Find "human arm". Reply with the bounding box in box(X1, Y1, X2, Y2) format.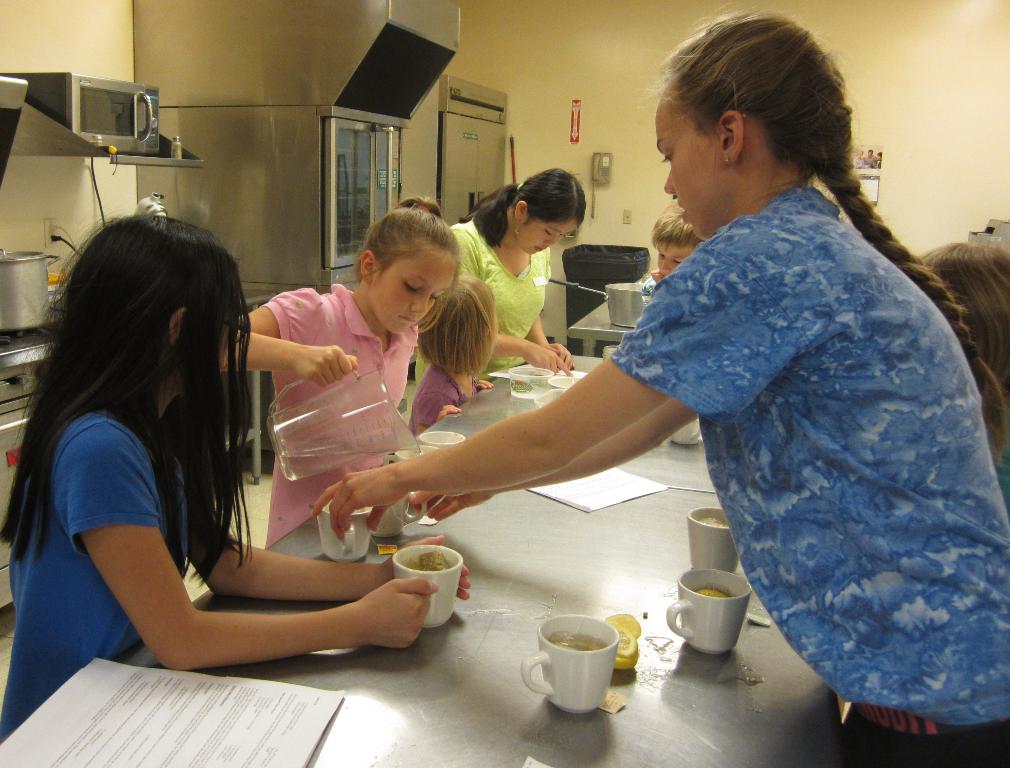
box(515, 316, 569, 359).
